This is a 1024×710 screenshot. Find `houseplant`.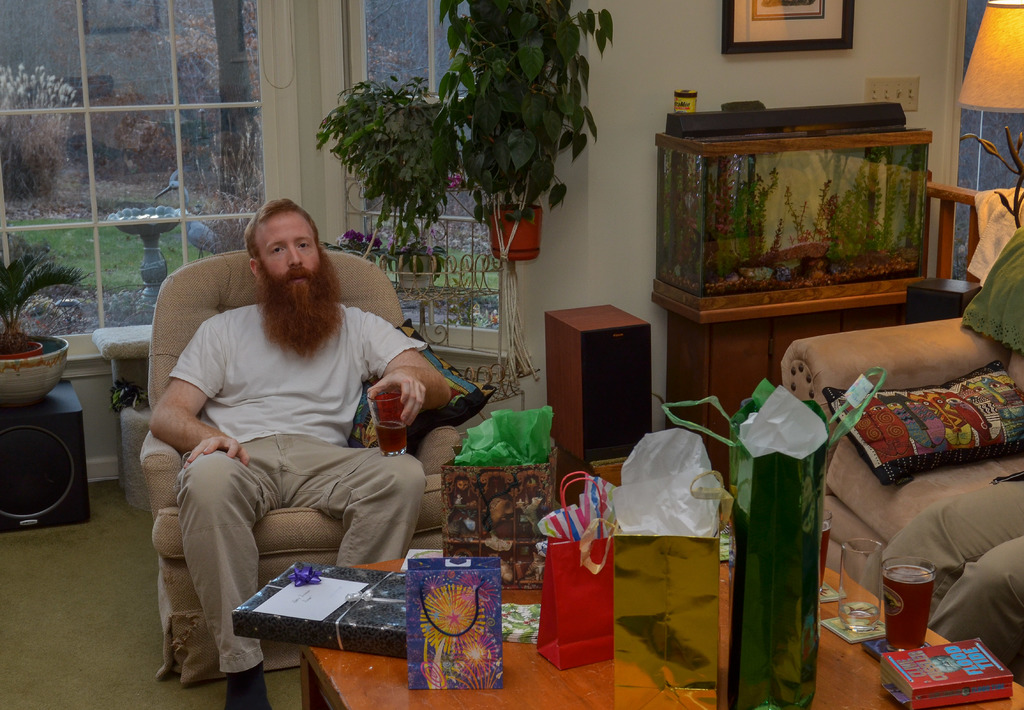
Bounding box: x1=435 y1=0 x2=615 y2=260.
